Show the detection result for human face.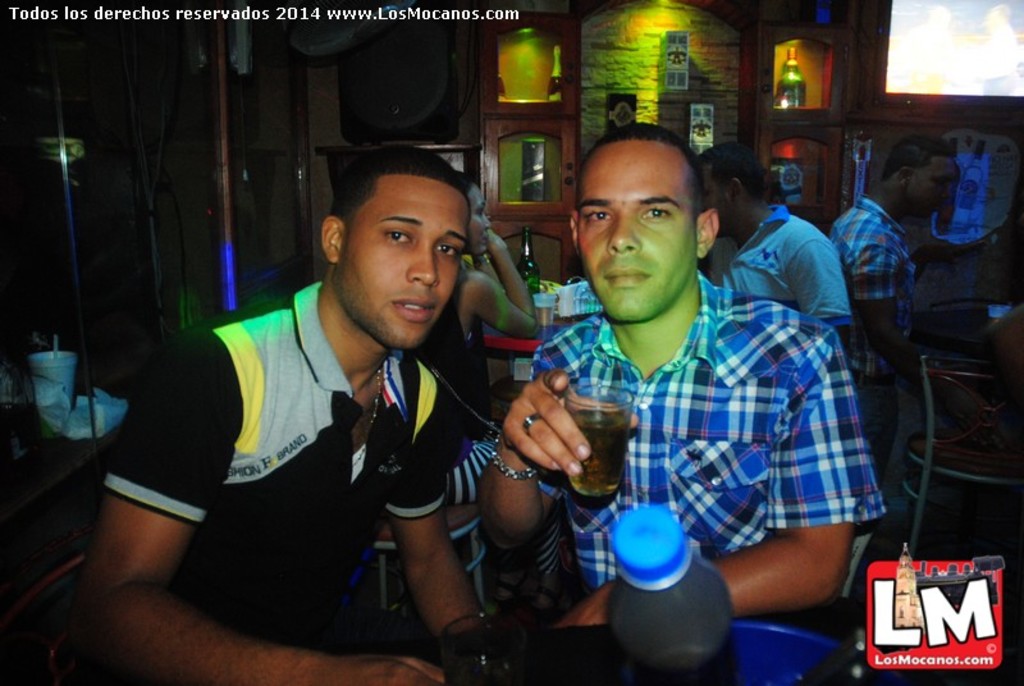
<box>906,159,952,215</box>.
